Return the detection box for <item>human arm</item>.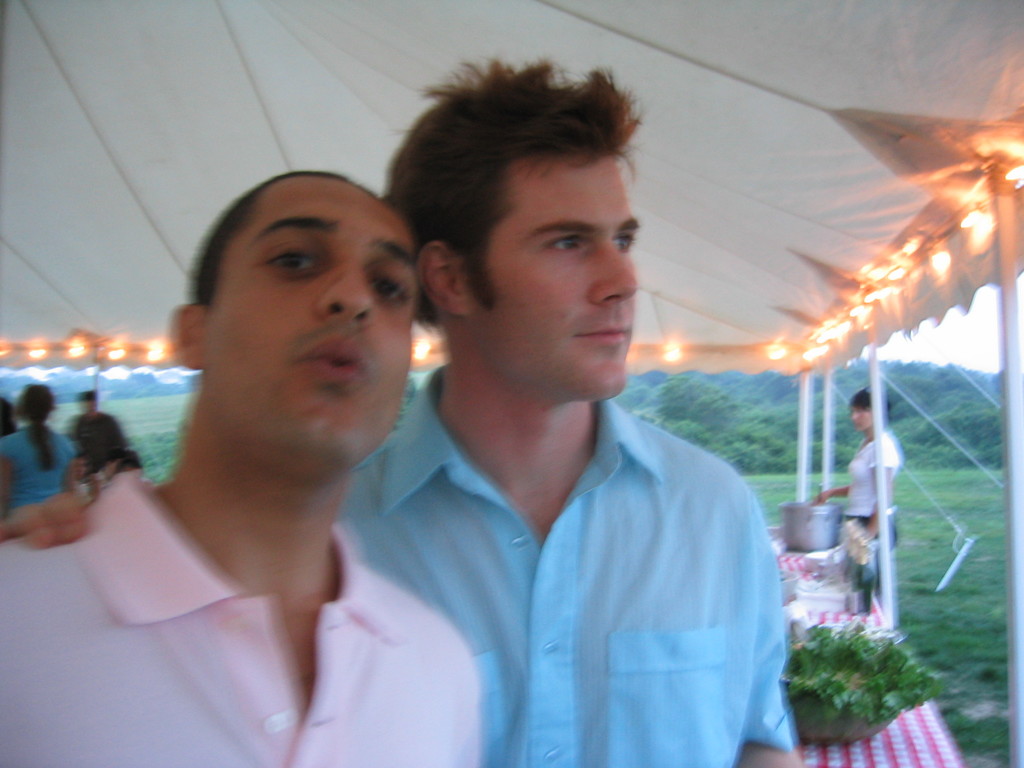
807, 472, 860, 511.
